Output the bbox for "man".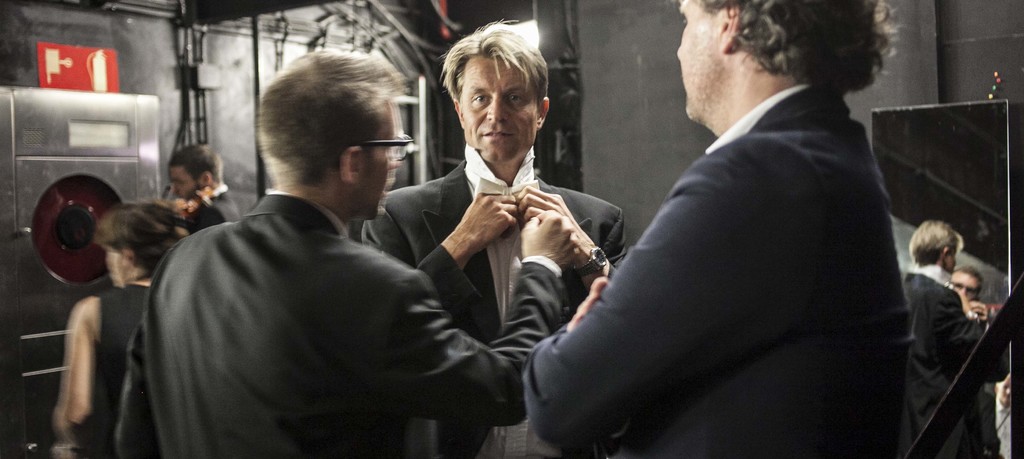
region(163, 137, 220, 242).
